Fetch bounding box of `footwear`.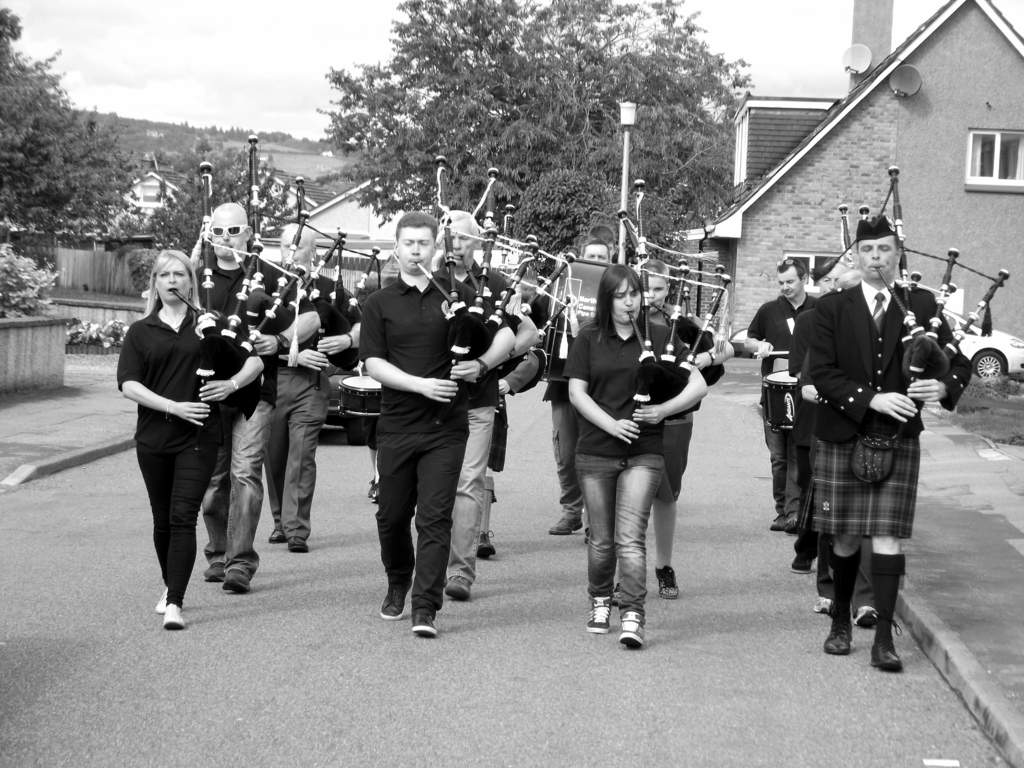
Bbox: {"x1": 771, "y1": 515, "x2": 783, "y2": 532}.
